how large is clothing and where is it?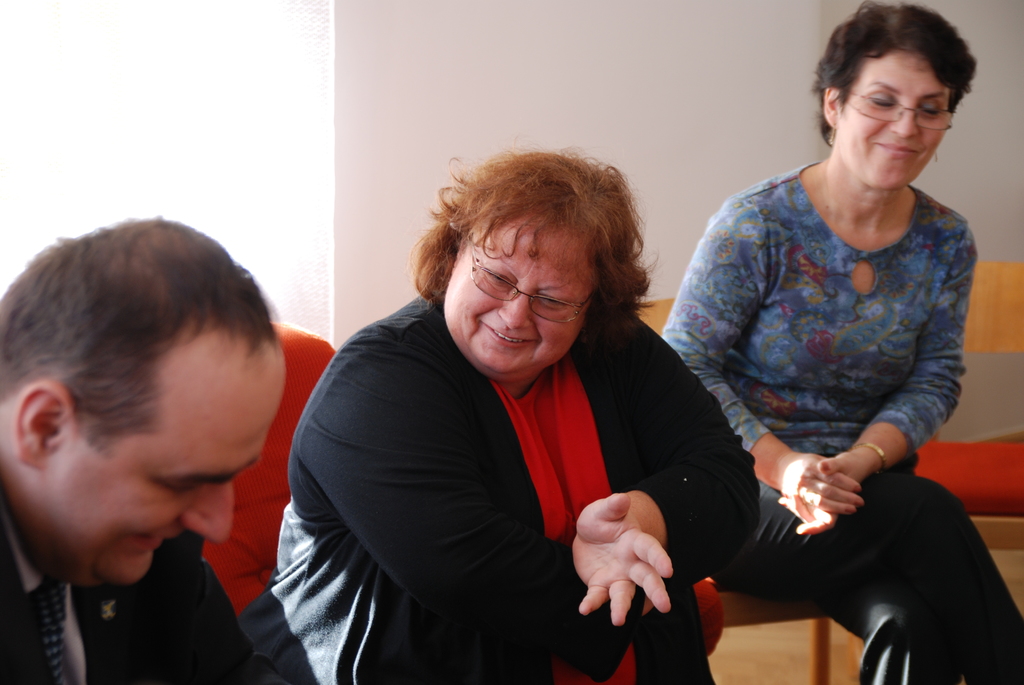
Bounding box: <region>281, 236, 769, 684</region>.
